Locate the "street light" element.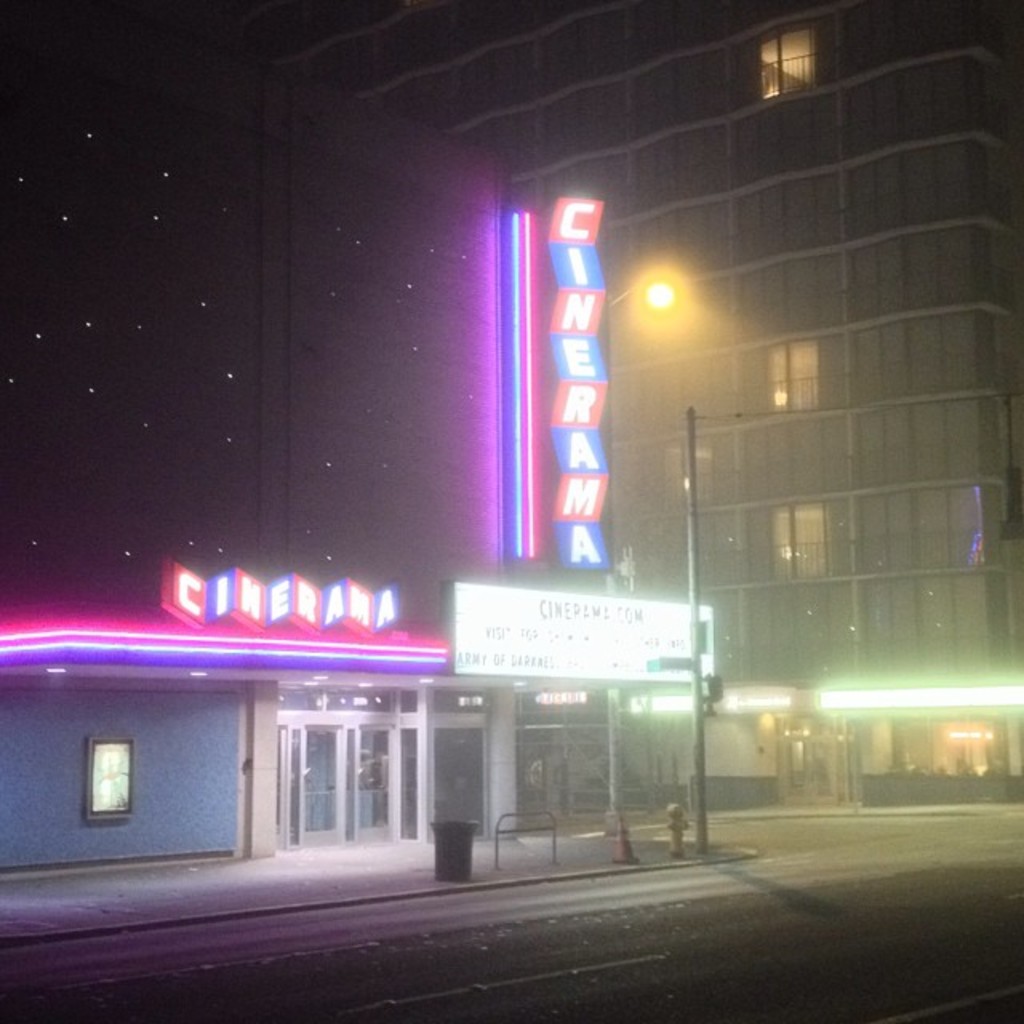
Element bbox: {"left": 685, "top": 406, "right": 758, "bottom": 853}.
